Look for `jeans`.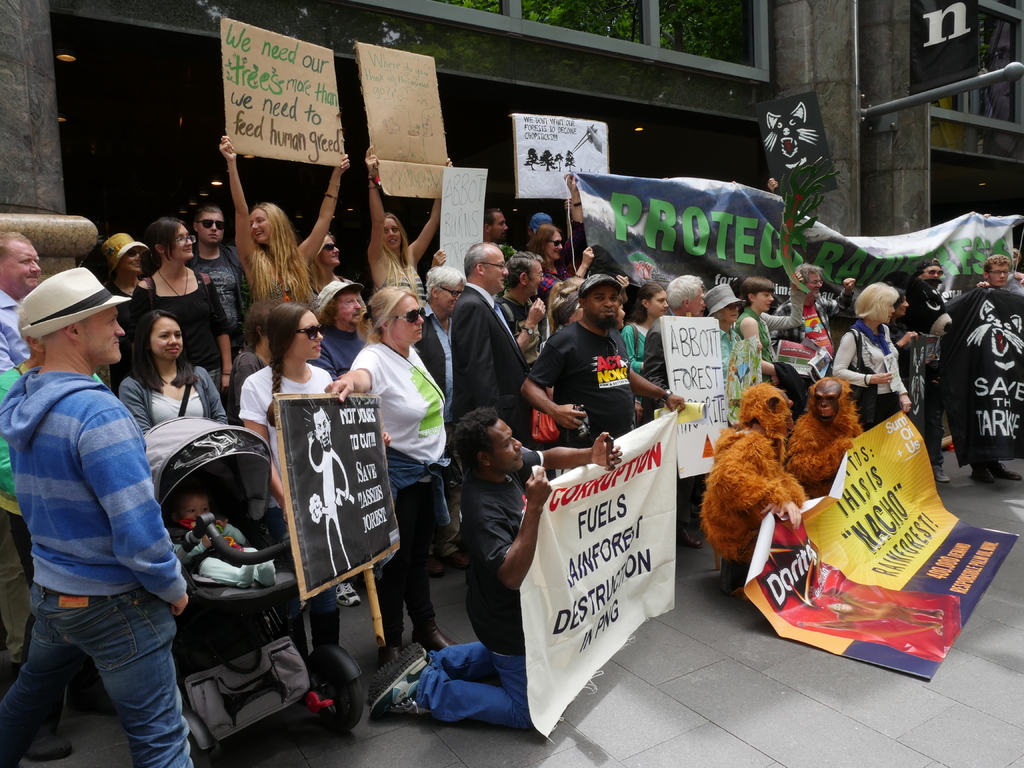
Found: region(266, 512, 340, 655).
